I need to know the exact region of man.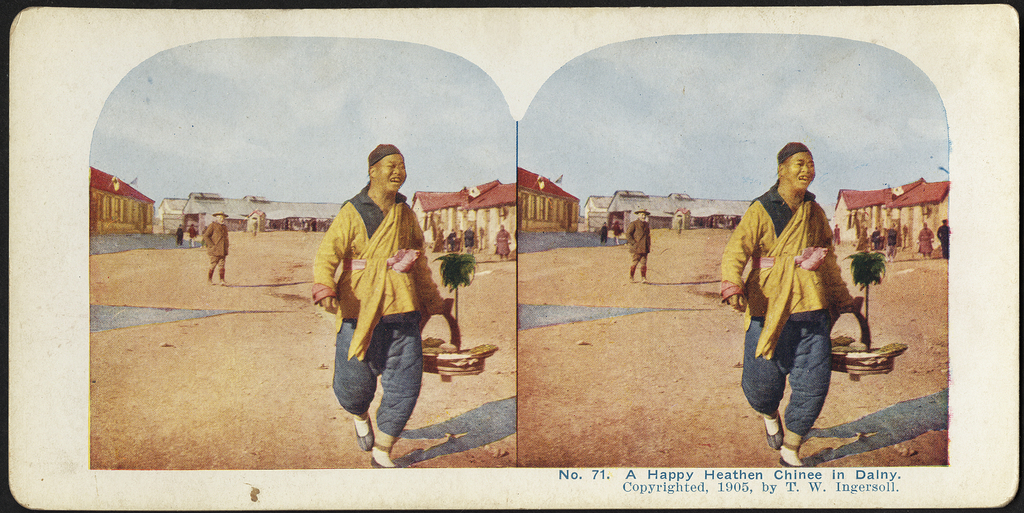
Region: box=[717, 146, 879, 471].
